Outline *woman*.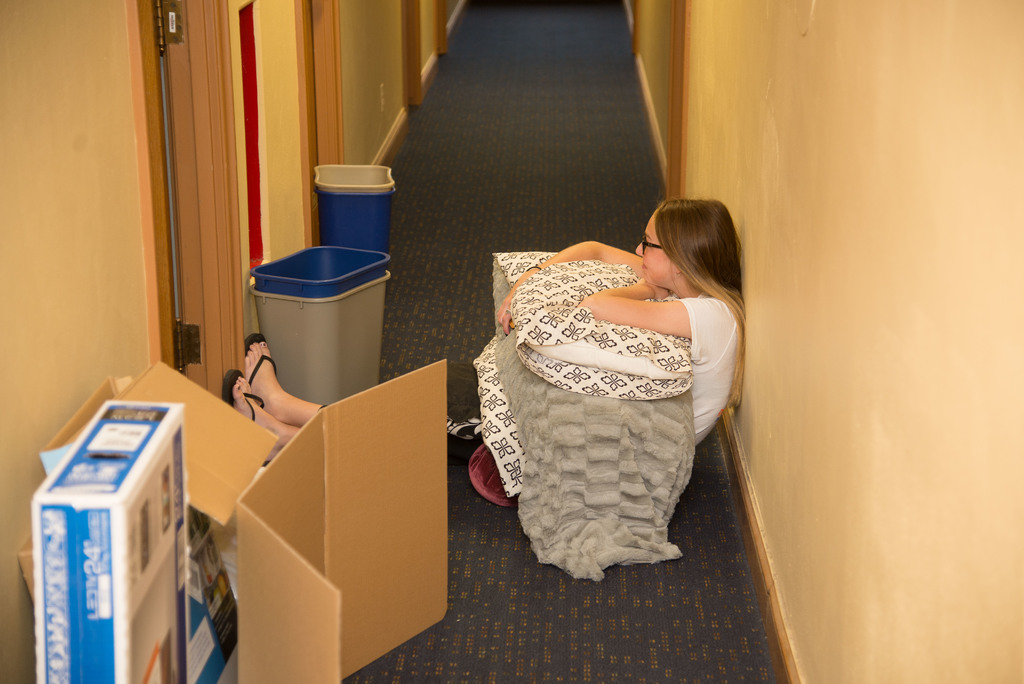
Outline: rect(225, 196, 743, 578).
